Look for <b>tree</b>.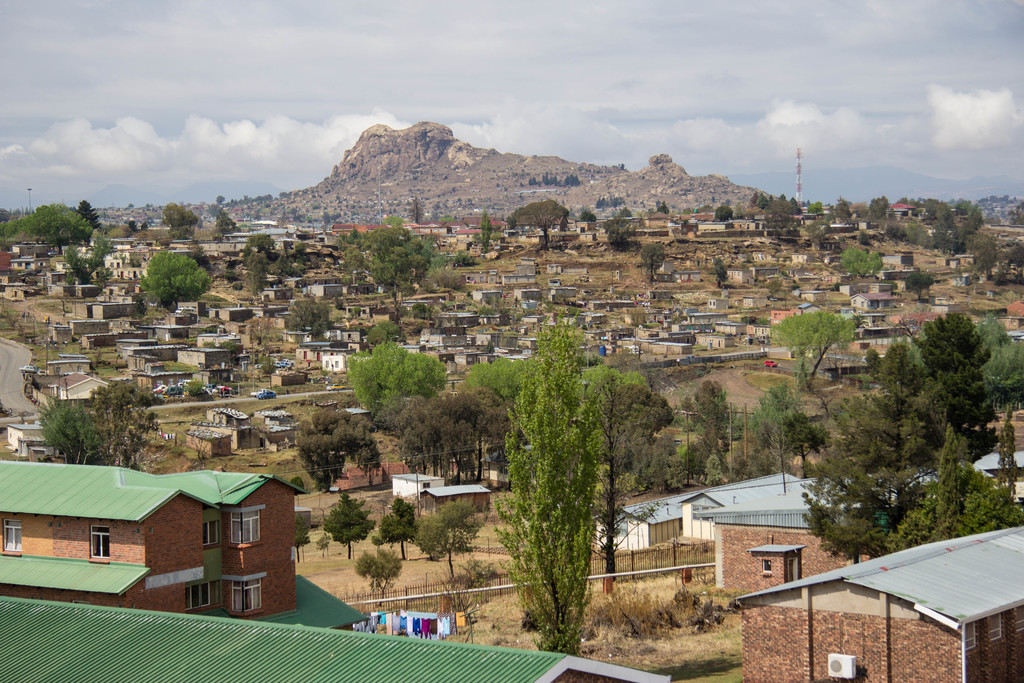
Found: detection(73, 198, 113, 242).
